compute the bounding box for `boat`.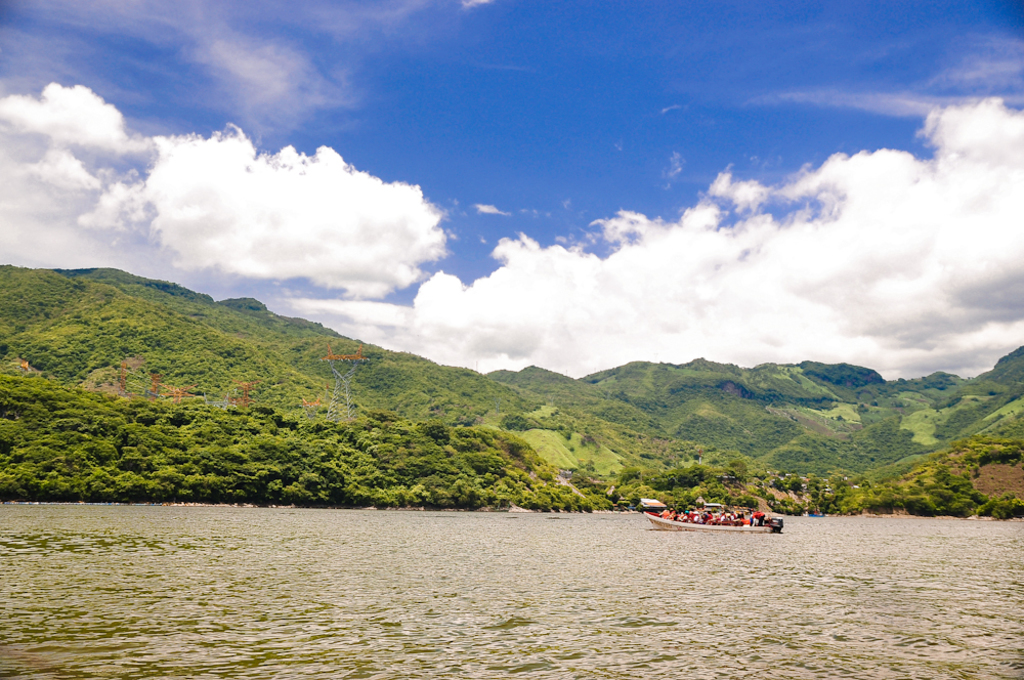
rect(646, 506, 785, 533).
